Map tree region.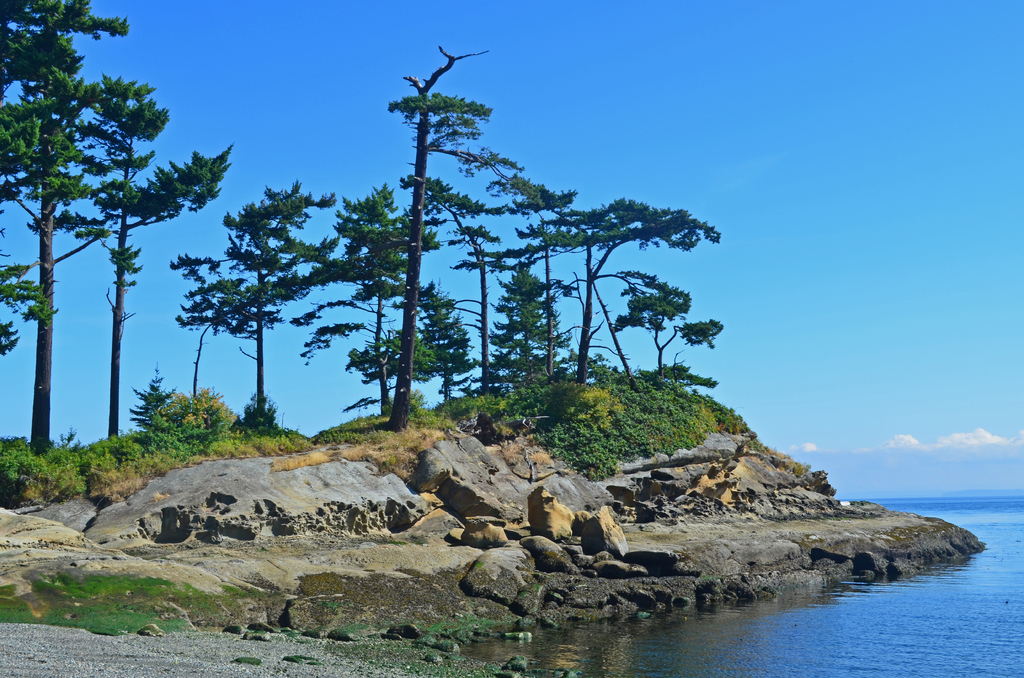
Mapped to 526/188/719/380.
